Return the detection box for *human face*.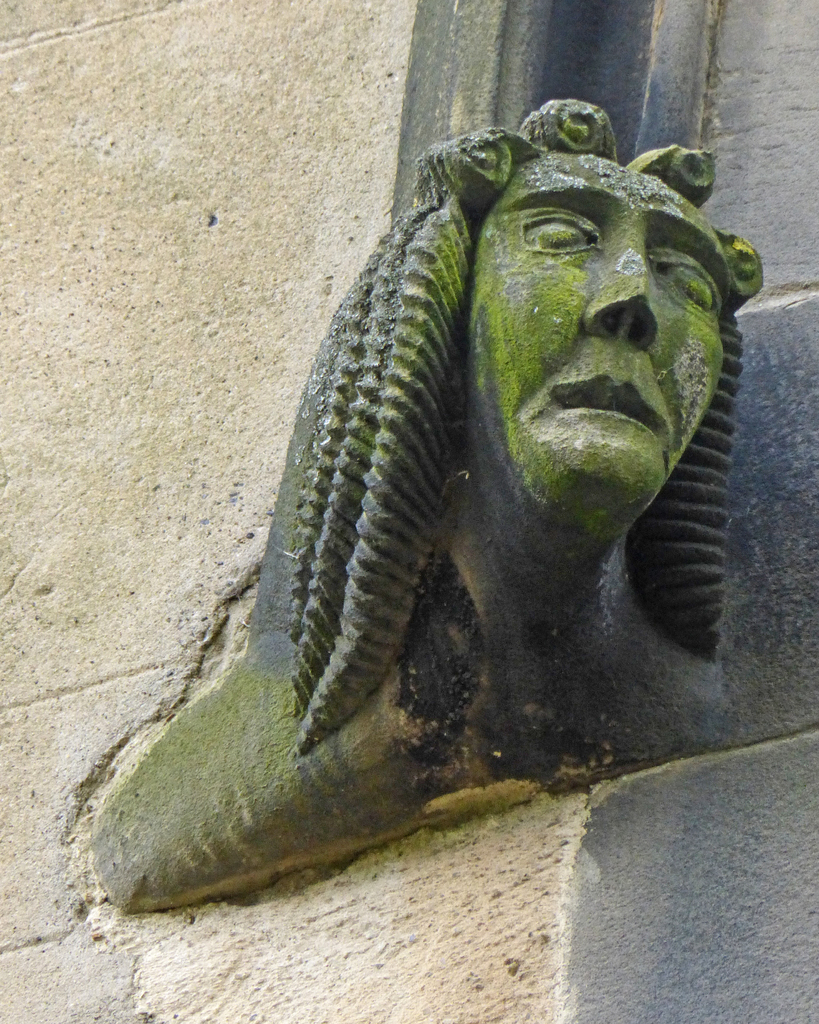
Rect(466, 143, 720, 518).
